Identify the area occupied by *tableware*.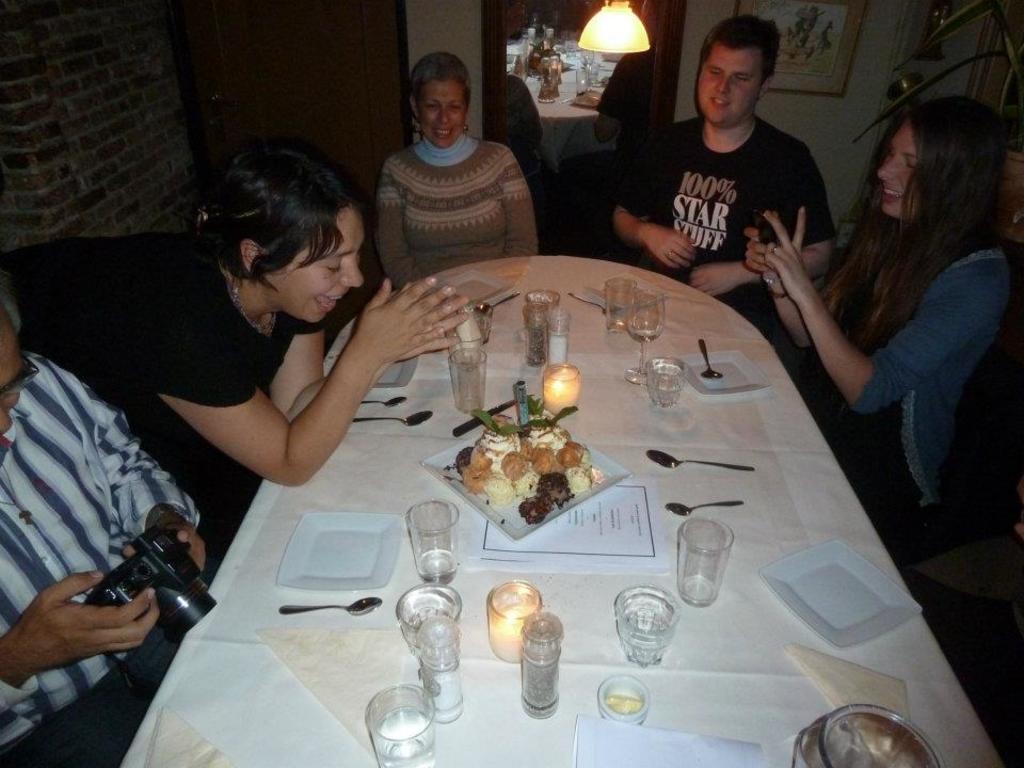
Area: (627,285,681,386).
